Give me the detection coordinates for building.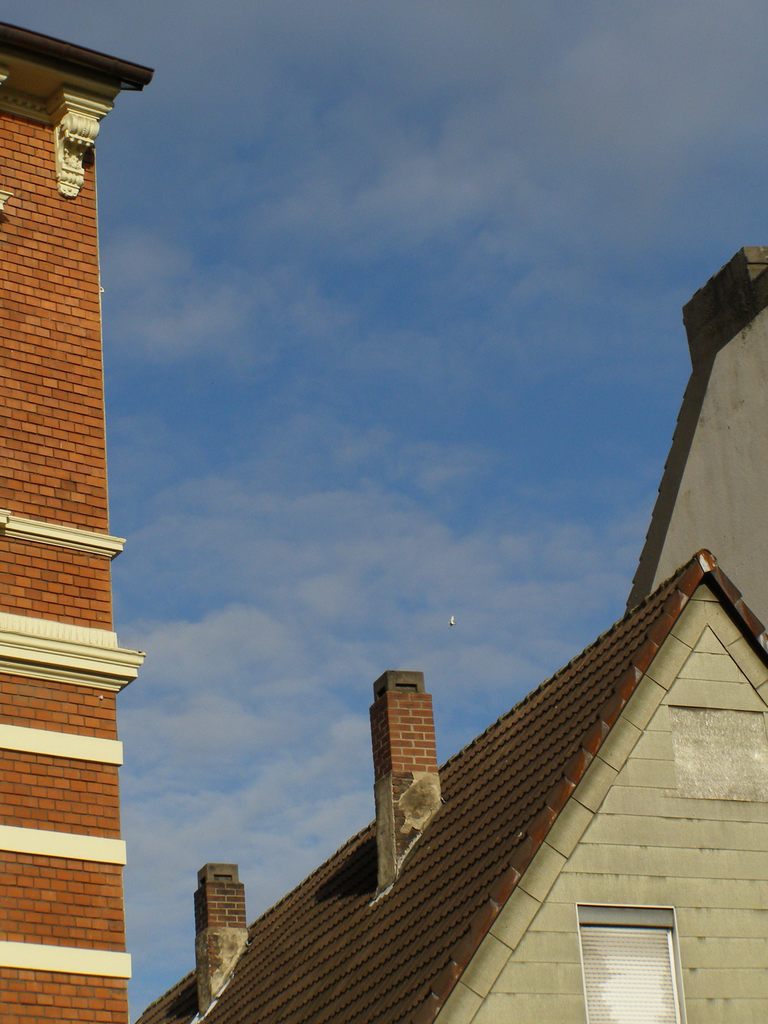
l=138, t=246, r=767, b=1023.
